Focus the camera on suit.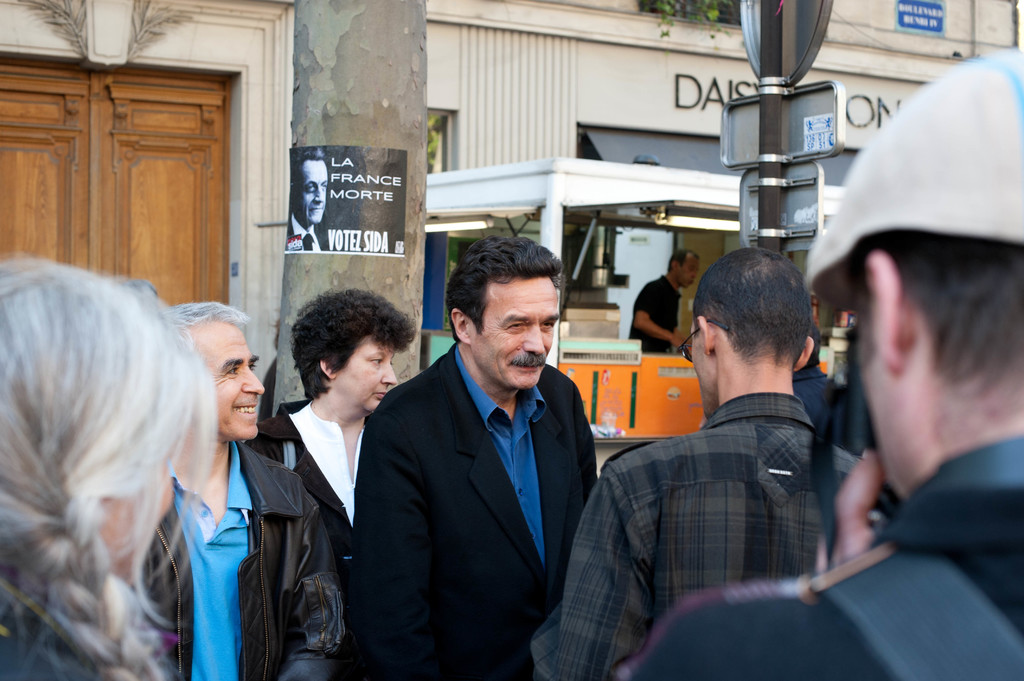
Focus region: {"x1": 372, "y1": 259, "x2": 619, "y2": 680}.
